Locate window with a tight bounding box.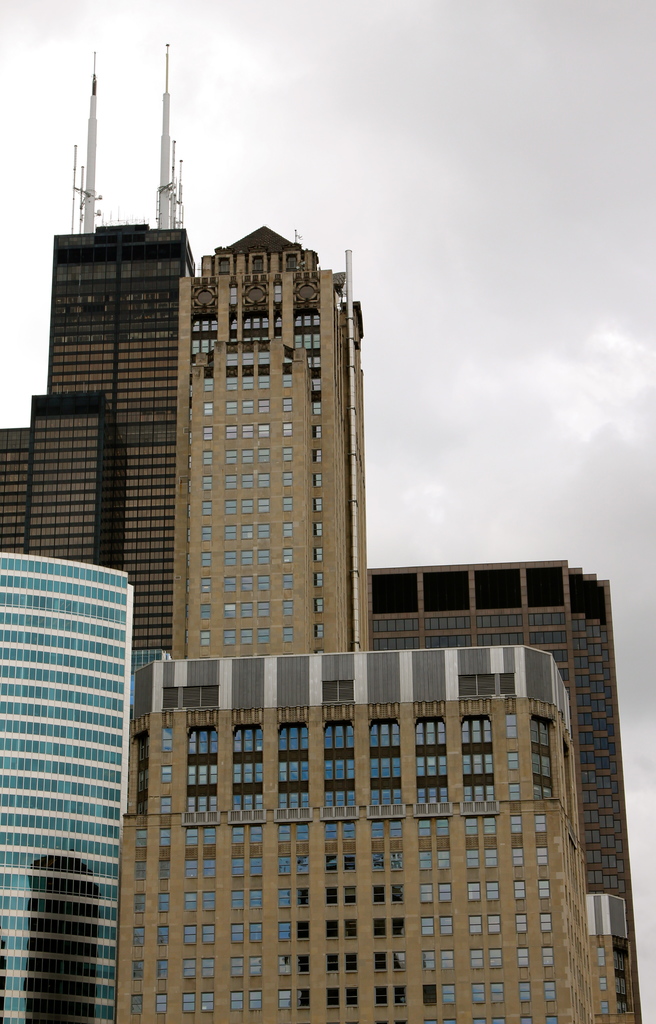
160 685 186 706.
